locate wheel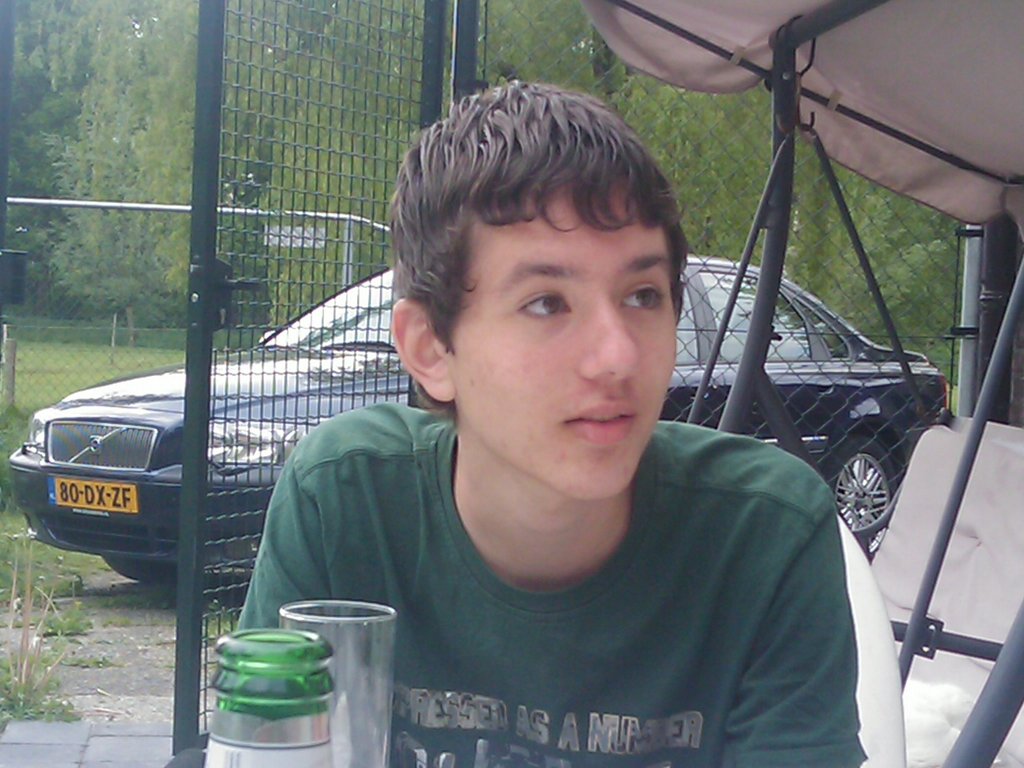
box(100, 554, 186, 588)
